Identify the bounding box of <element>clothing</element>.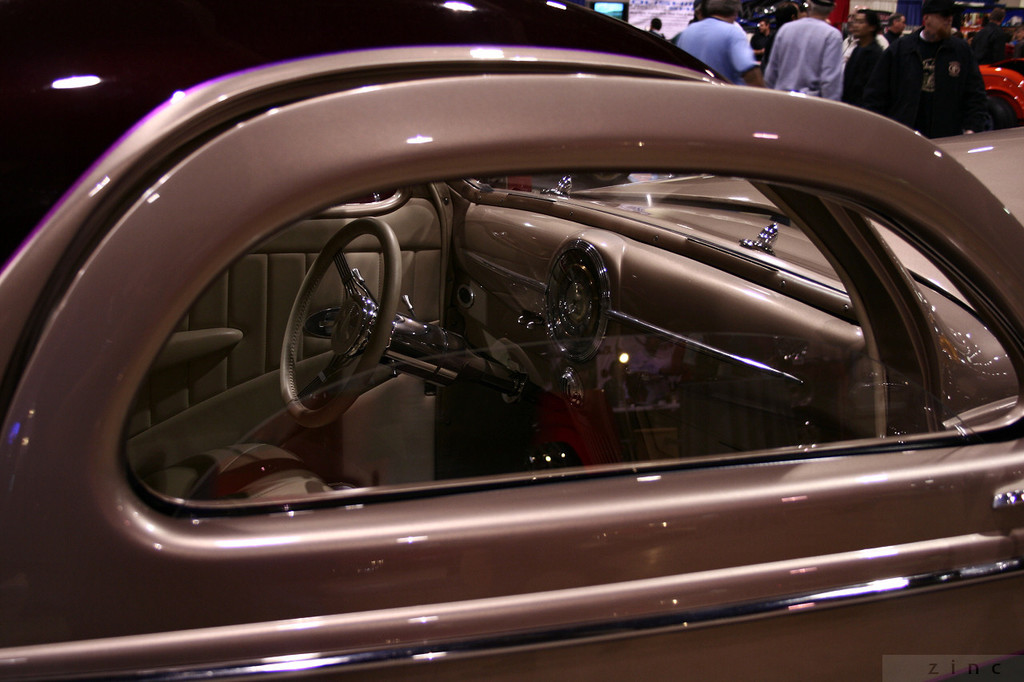
bbox=(750, 32, 774, 66).
